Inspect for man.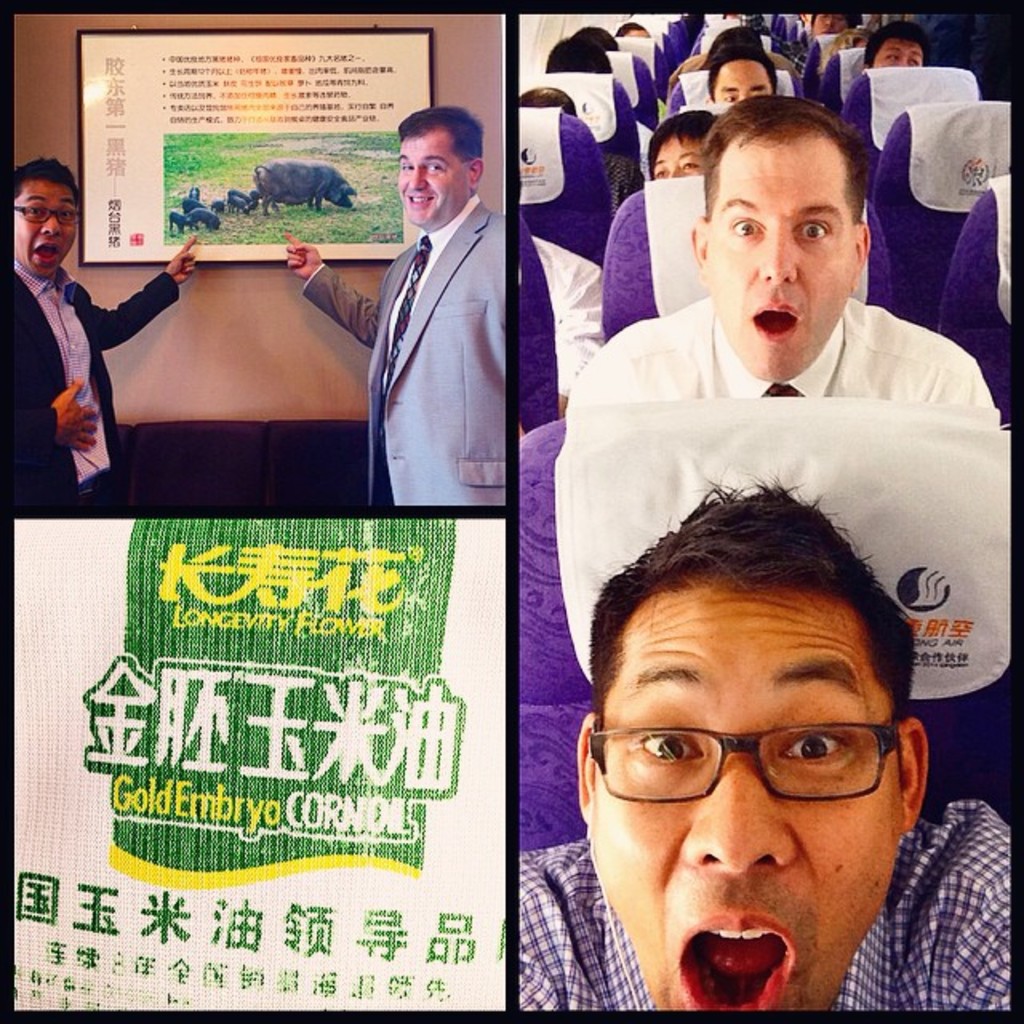
Inspection: l=283, t=107, r=509, b=512.
